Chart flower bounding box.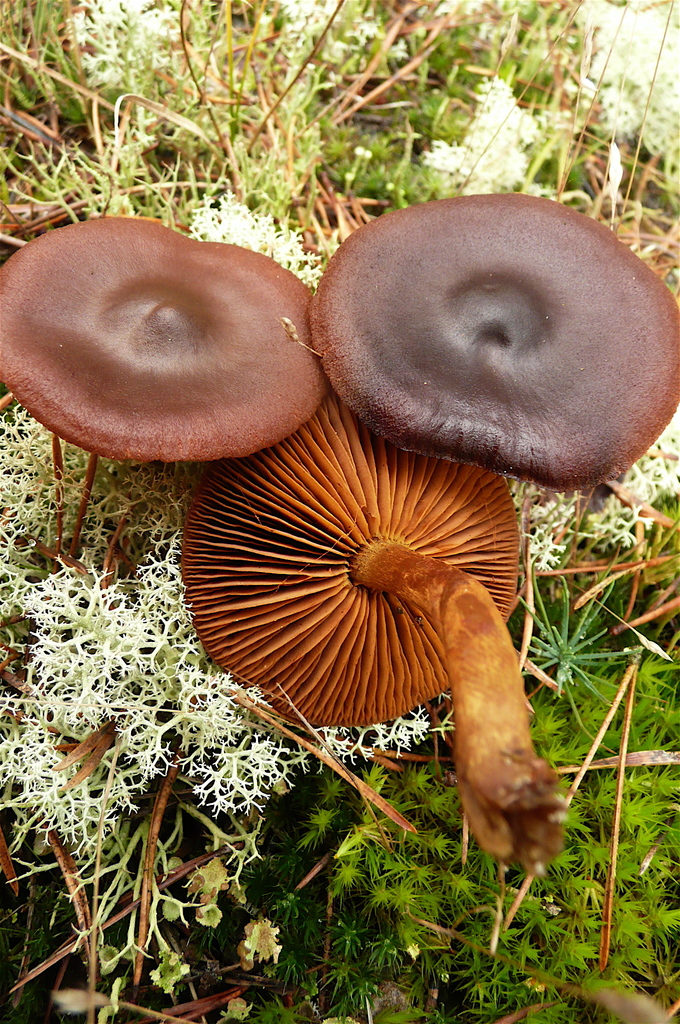
Charted: <region>187, 855, 233, 890</region>.
